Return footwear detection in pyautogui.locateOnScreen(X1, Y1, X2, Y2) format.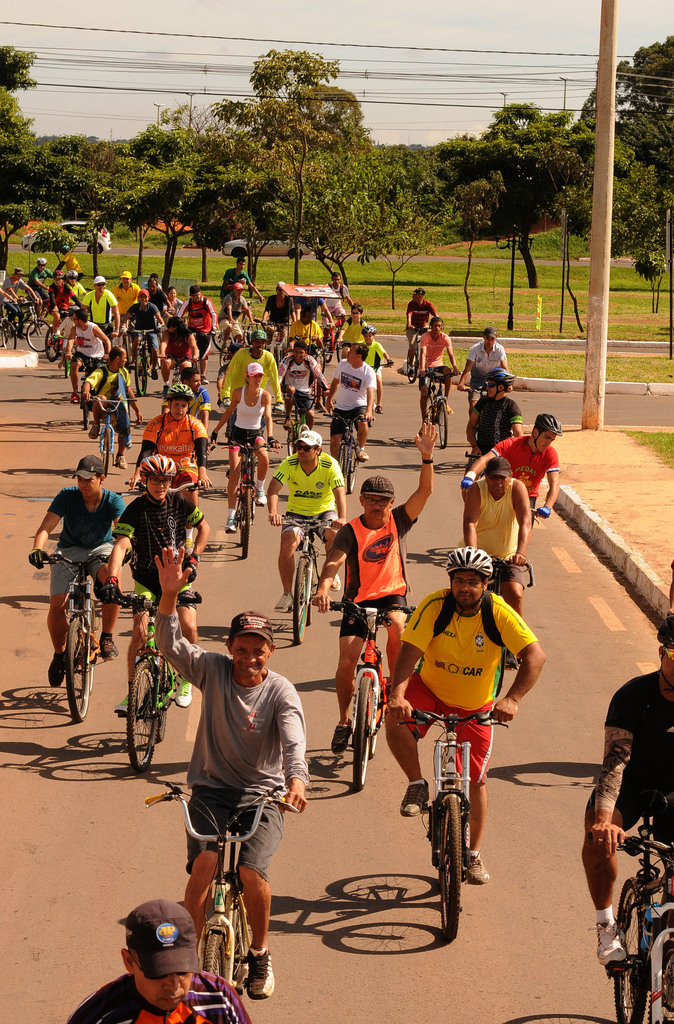
pyautogui.locateOnScreen(126, 360, 135, 369).
